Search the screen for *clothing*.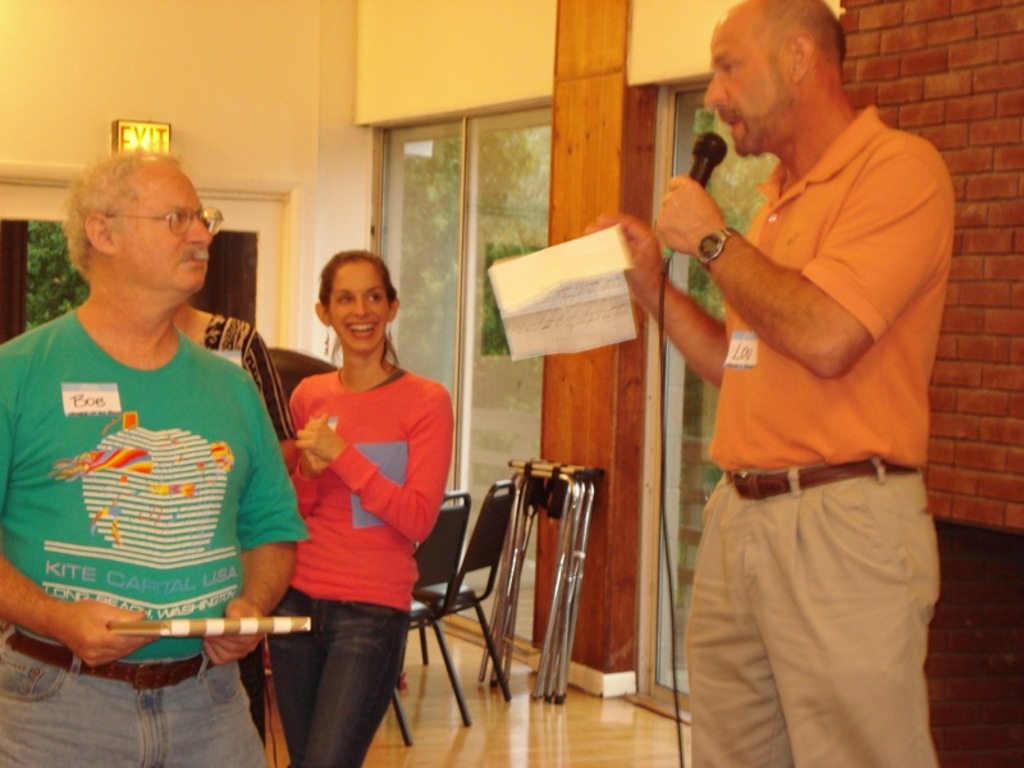
Found at 261,332,439,717.
